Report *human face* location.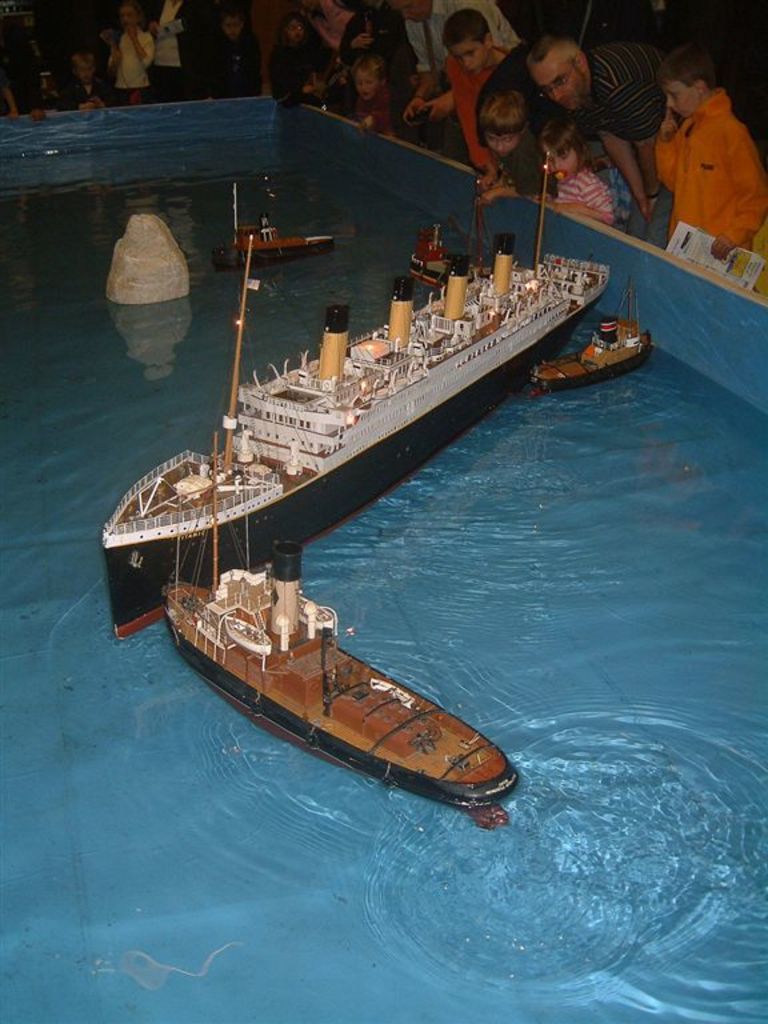
Report: 533, 45, 587, 104.
